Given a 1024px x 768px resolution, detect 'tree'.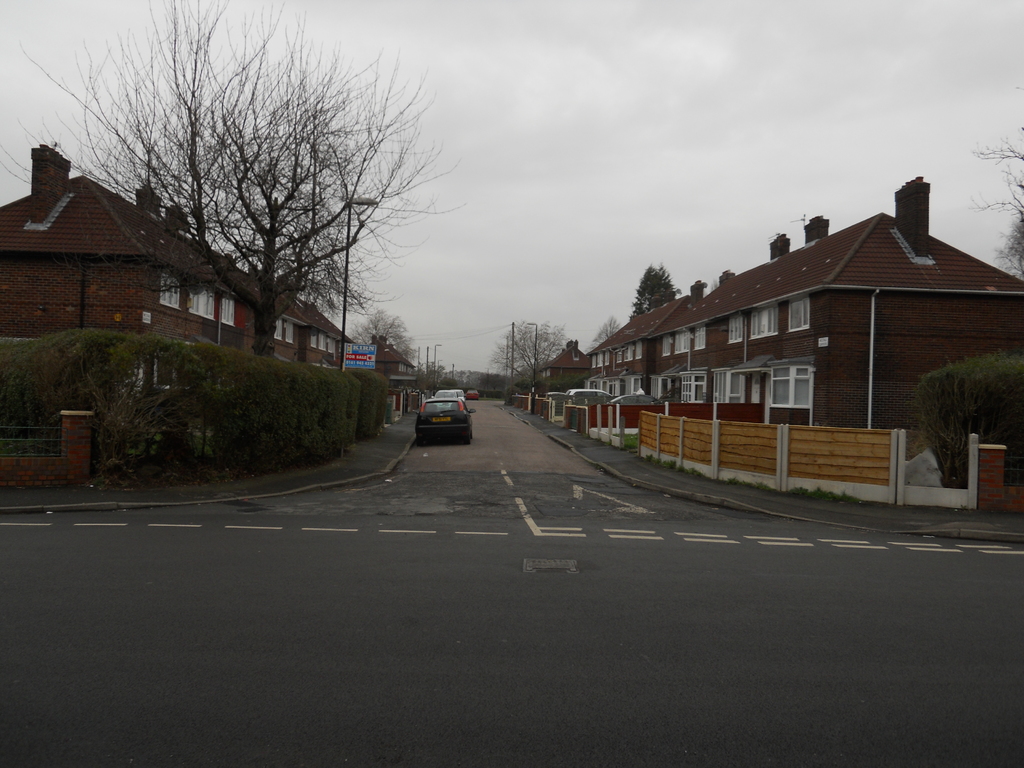
[x1=480, y1=318, x2=569, y2=408].
